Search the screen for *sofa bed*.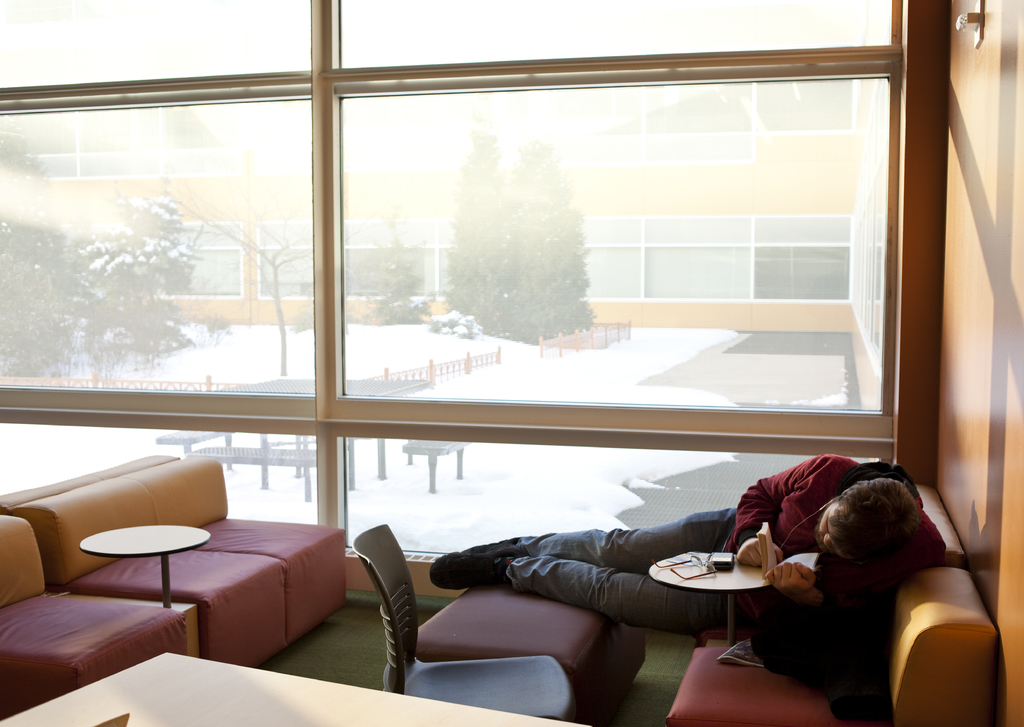
Found at x1=661 y1=483 x2=1002 y2=726.
